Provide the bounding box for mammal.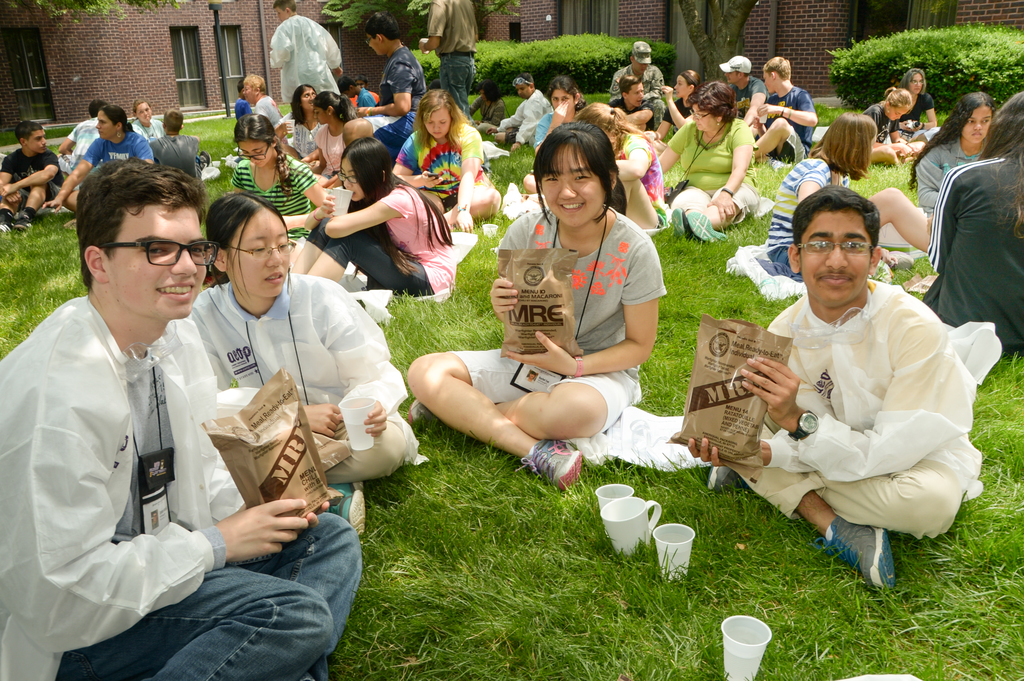
box(921, 92, 1023, 347).
